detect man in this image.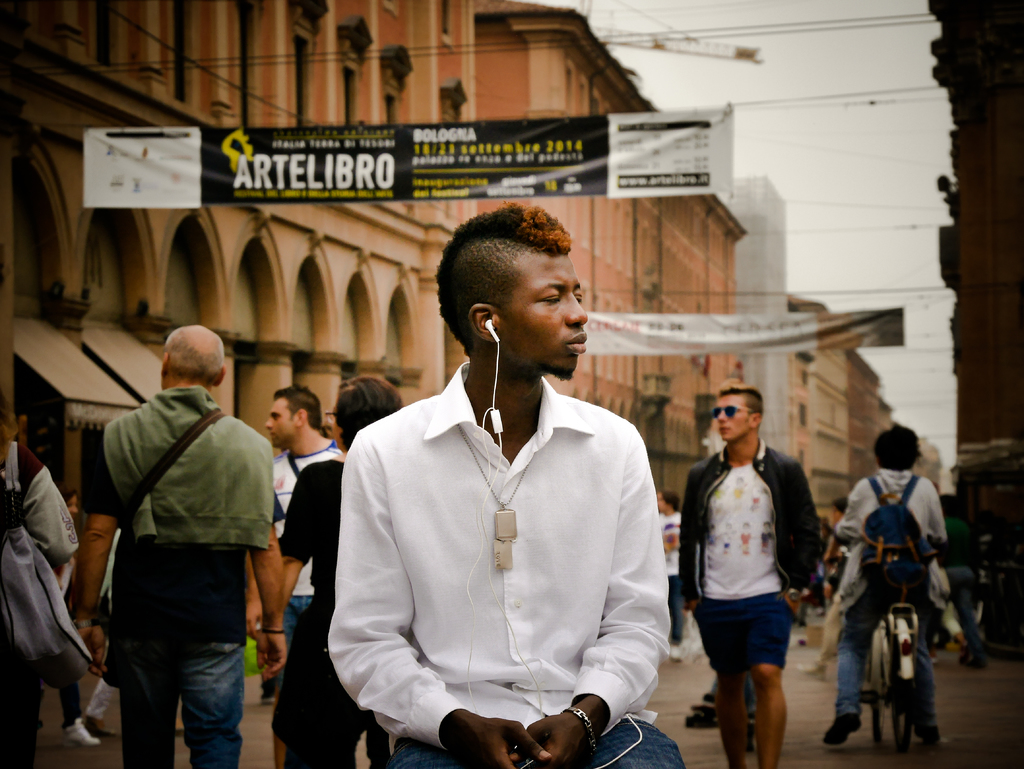
Detection: <region>935, 489, 989, 675</region>.
